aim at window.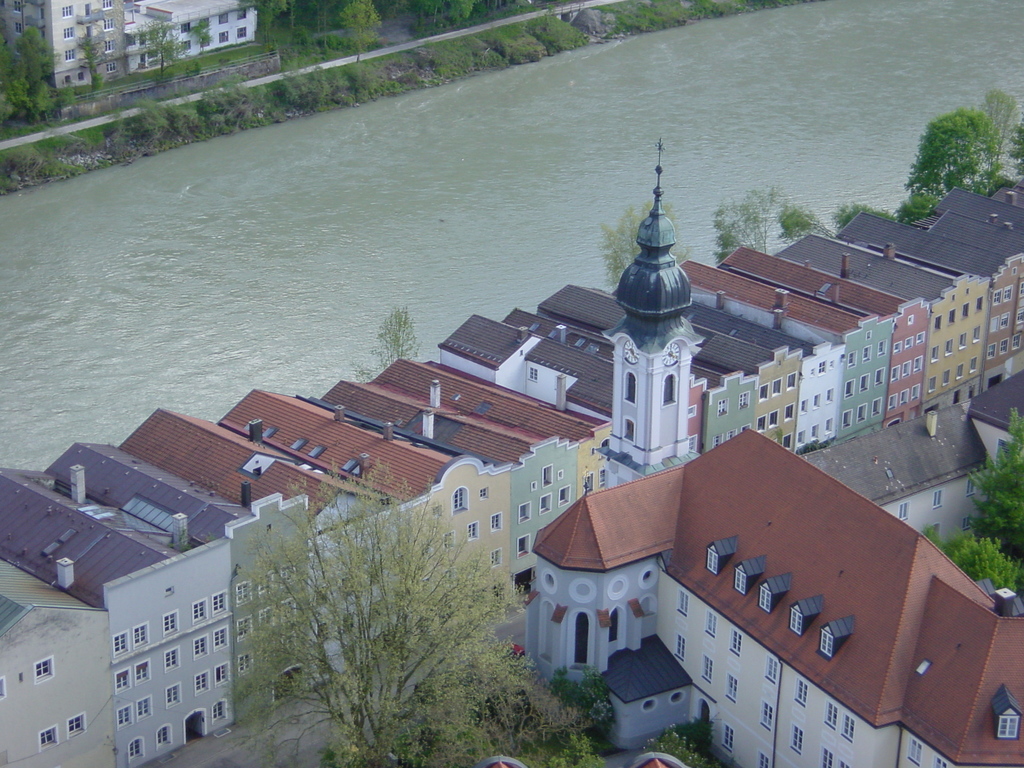
Aimed at bbox=(739, 392, 749, 408).
